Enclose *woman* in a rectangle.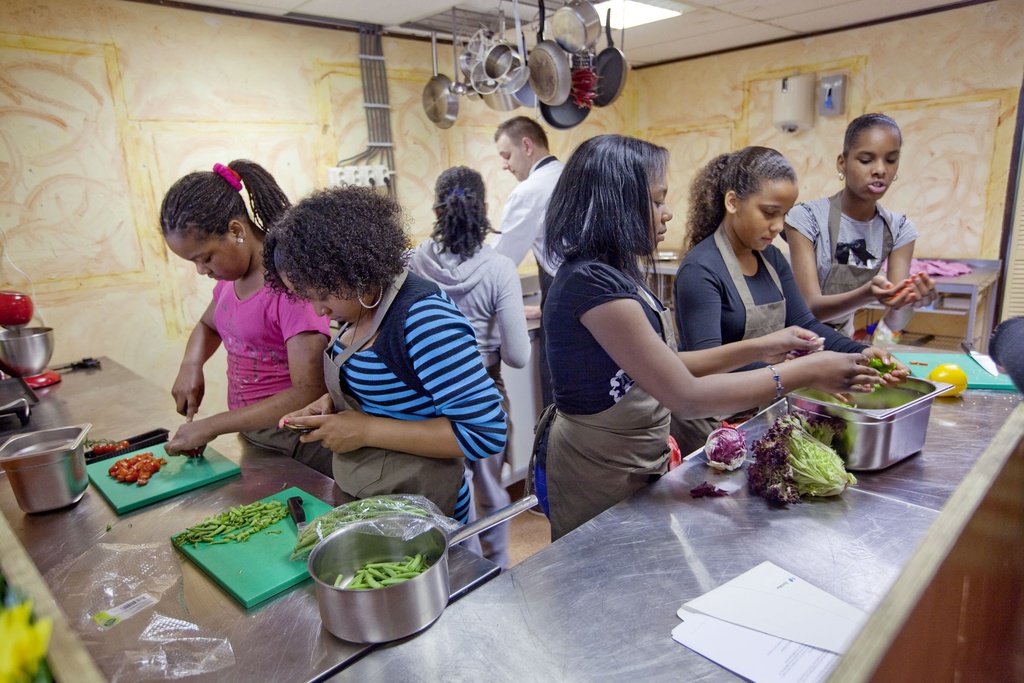
(782, 108, 937, 342).
